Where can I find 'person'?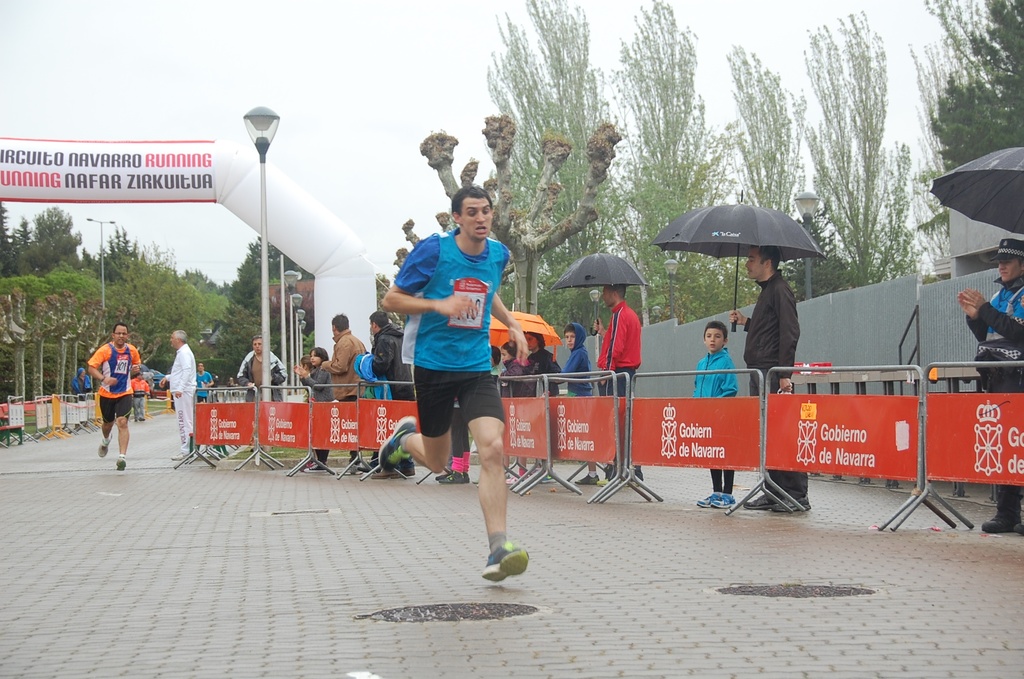
You can find it at (495,334,534,397).
